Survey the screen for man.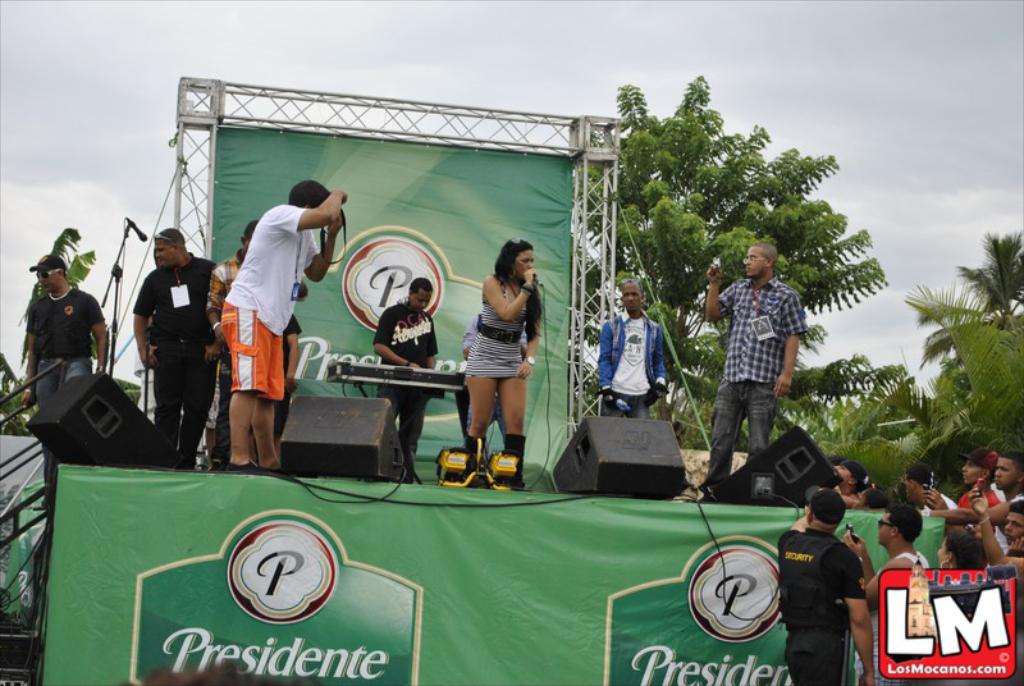
Survey found: {"left": 772, "top": 483, "right": 878, "bottom": 685}.
